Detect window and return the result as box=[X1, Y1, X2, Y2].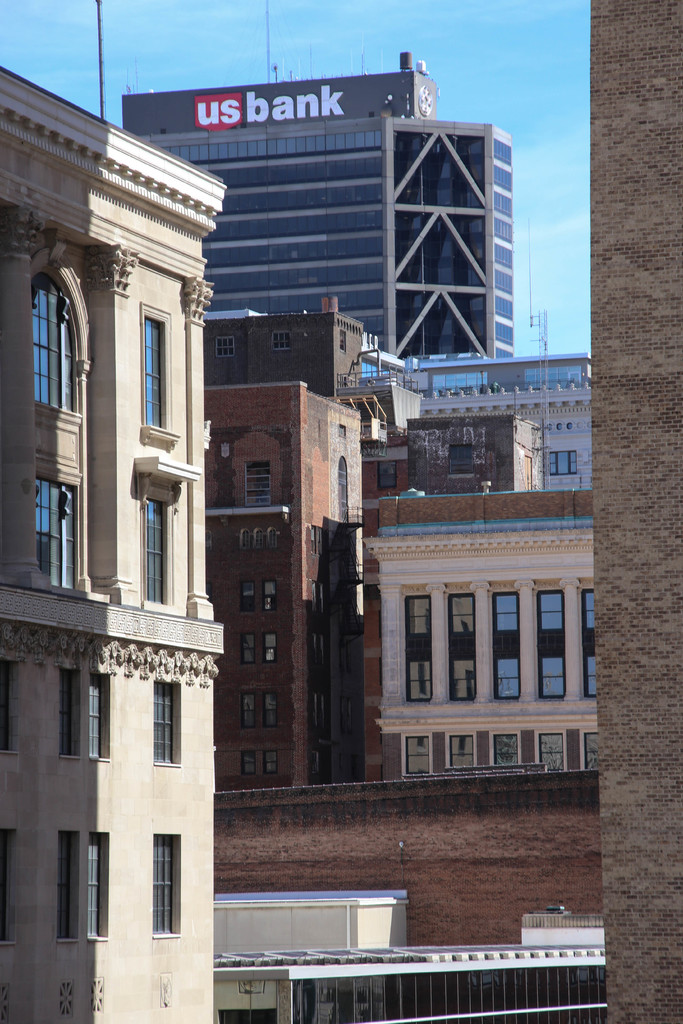
box=[241, 630, 255, 664].
